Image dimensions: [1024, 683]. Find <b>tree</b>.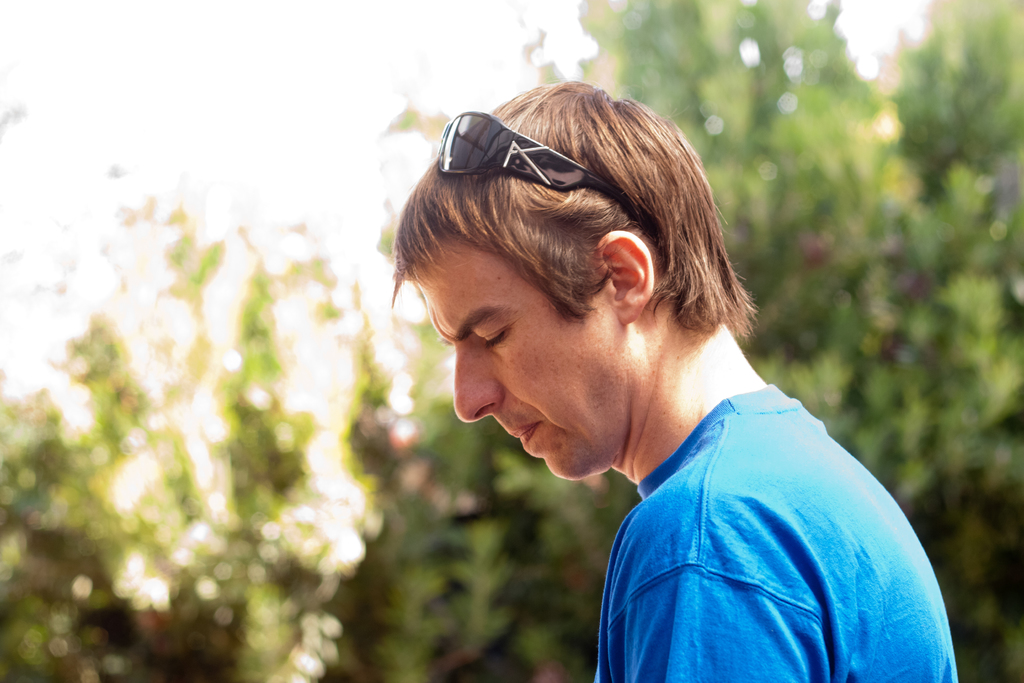
l=573, t=0, r=1023, b=682.
